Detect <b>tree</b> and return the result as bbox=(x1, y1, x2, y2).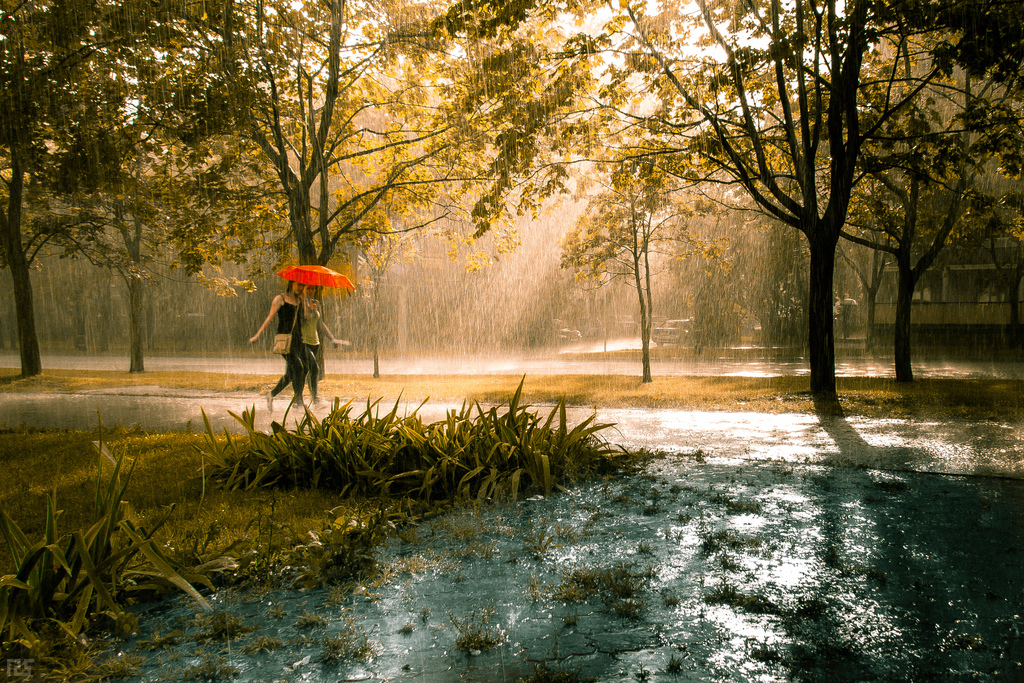
bbox=(587, 12, 1018, 386).
